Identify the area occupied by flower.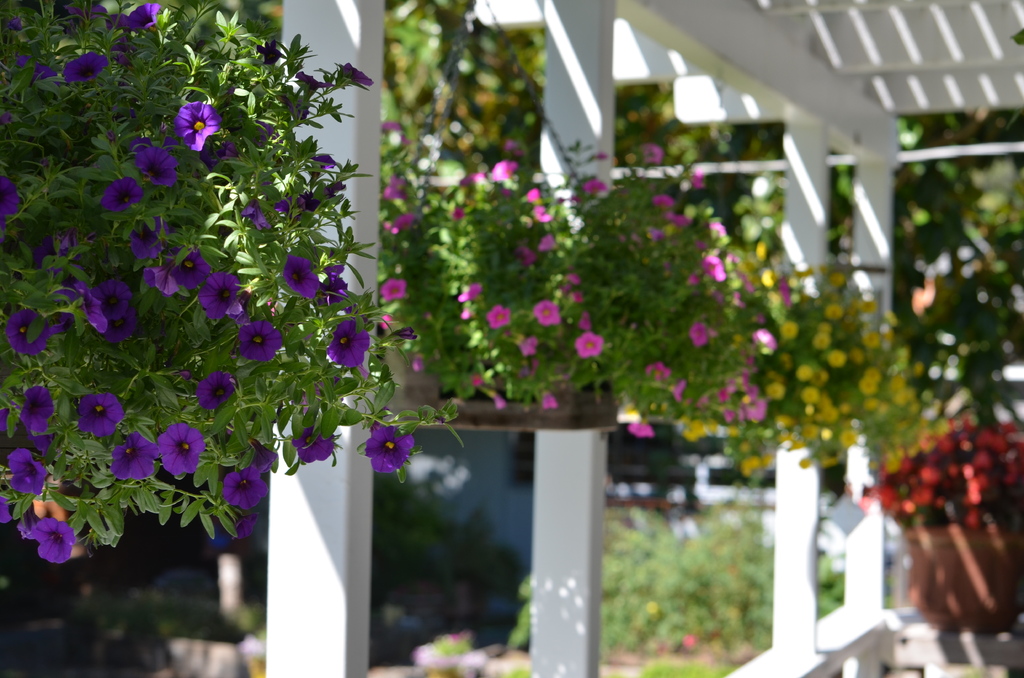
Area: {"x1": 323, "y1": 181, "x2": 344, "y2": 202}.
